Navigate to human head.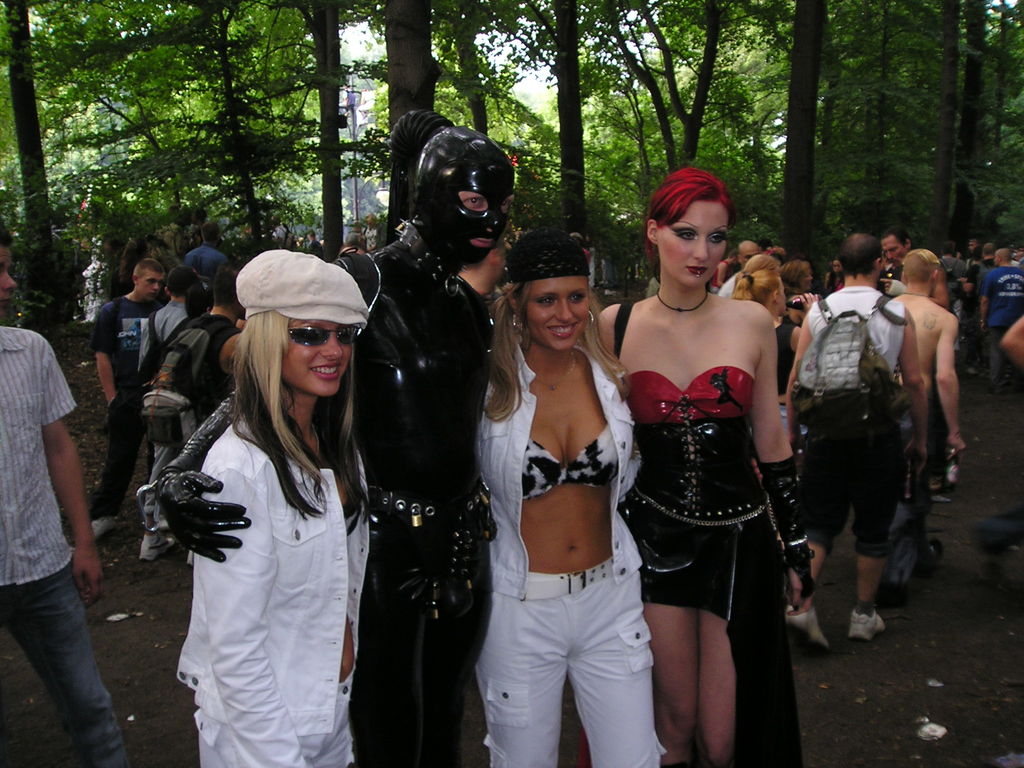
Navigation target: BBox(0, 221, 16, 315).
